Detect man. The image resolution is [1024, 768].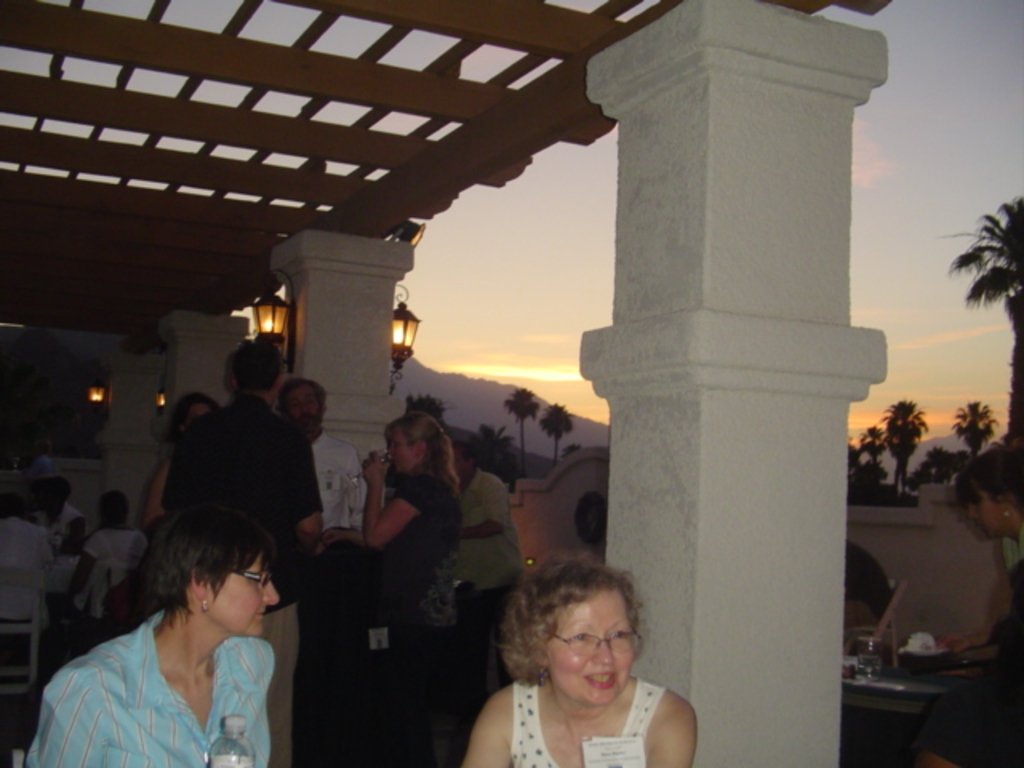
rect(278, 378, 368, 531).
